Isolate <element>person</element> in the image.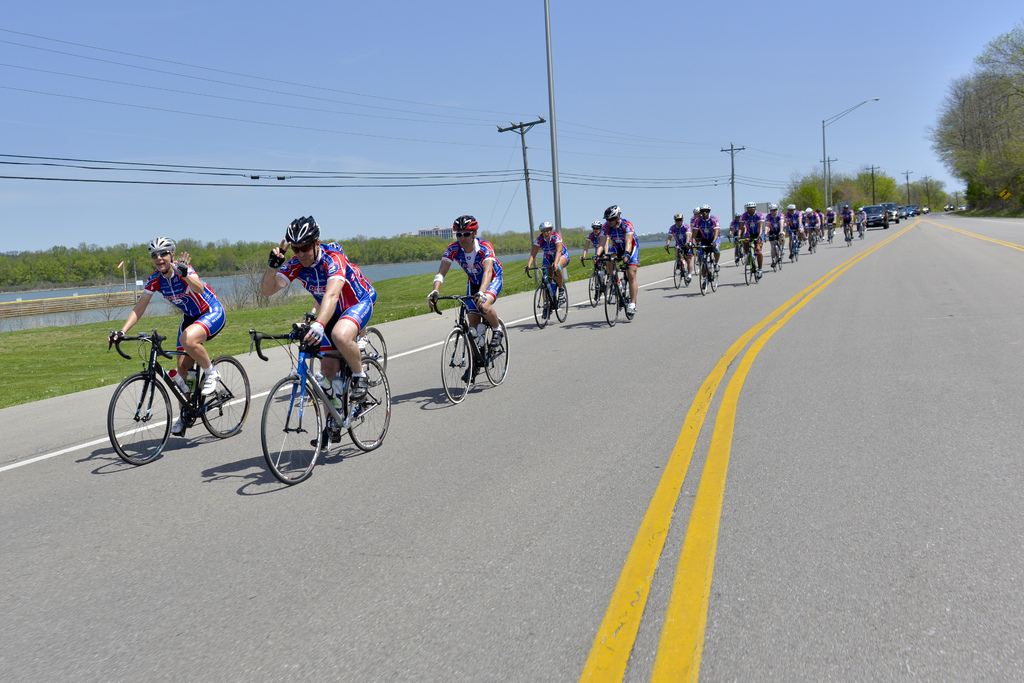
Isolated region: bbox=(691, 201, 719, 280).
